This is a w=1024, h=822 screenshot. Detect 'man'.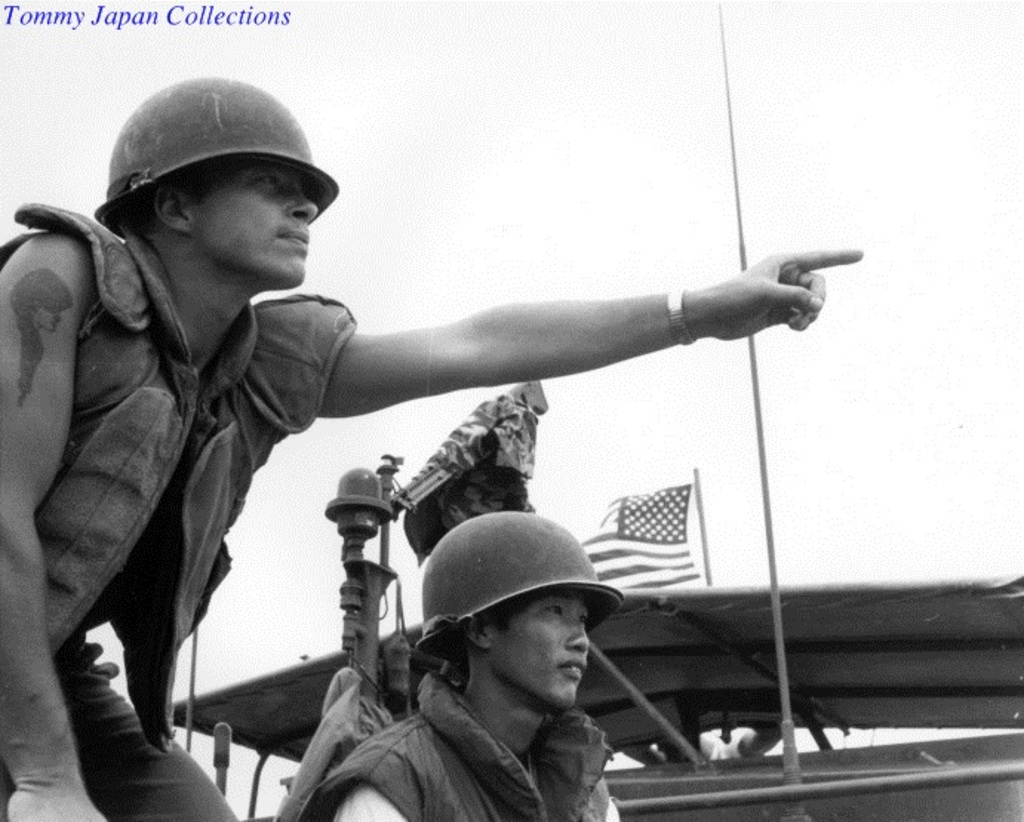
locate(295, 508, 625, 821).
